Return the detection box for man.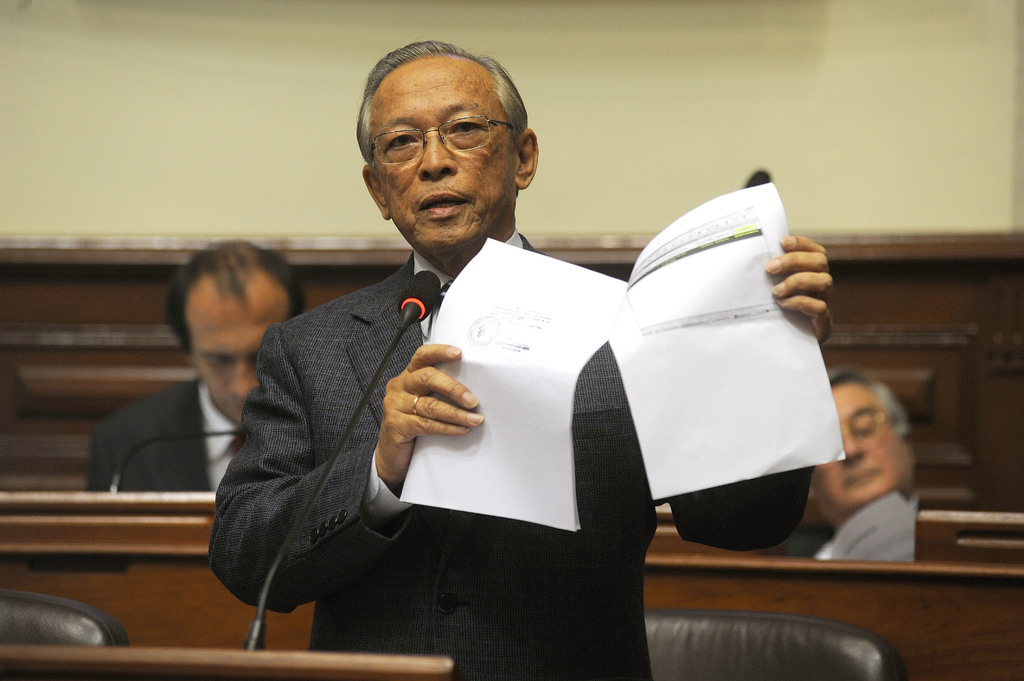
(773, 368, 916, 552).
